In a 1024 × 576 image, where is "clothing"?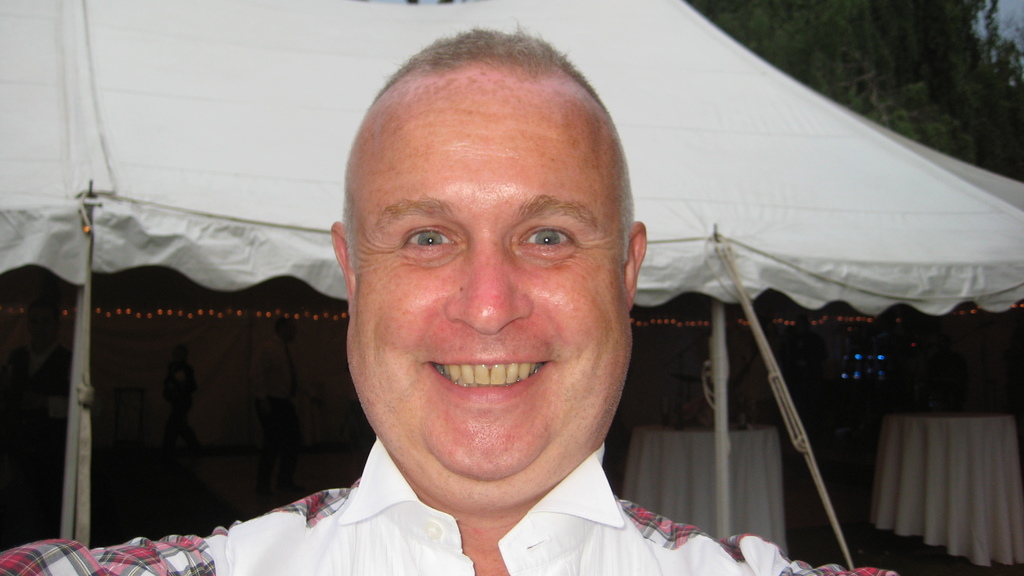
BBox(0, 438, 902, 575).
